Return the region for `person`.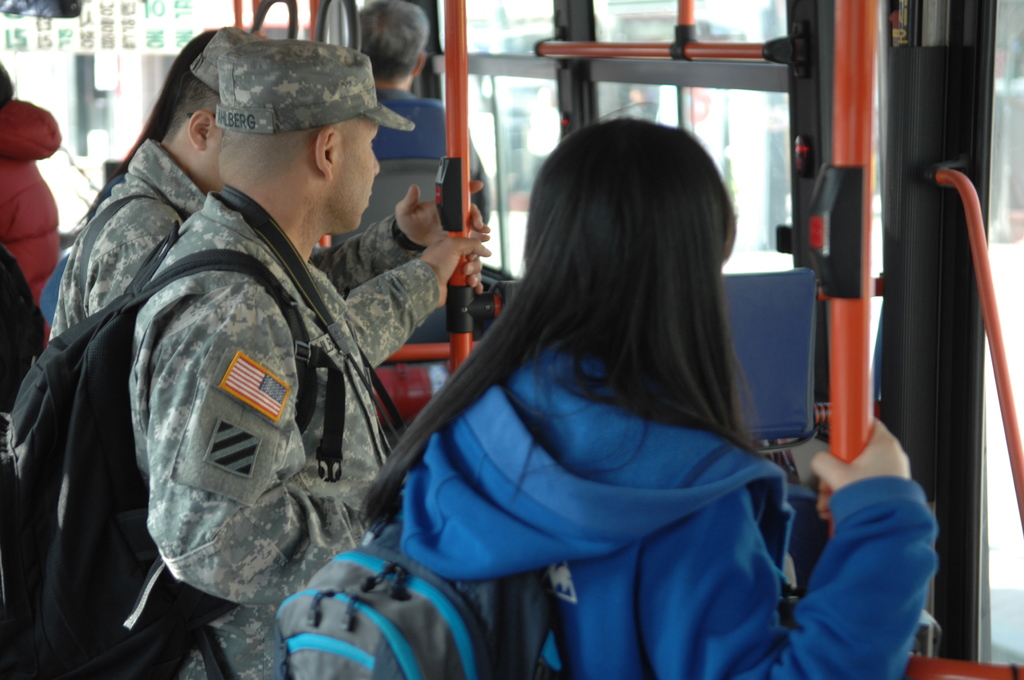
370, 0, 493, 208.
